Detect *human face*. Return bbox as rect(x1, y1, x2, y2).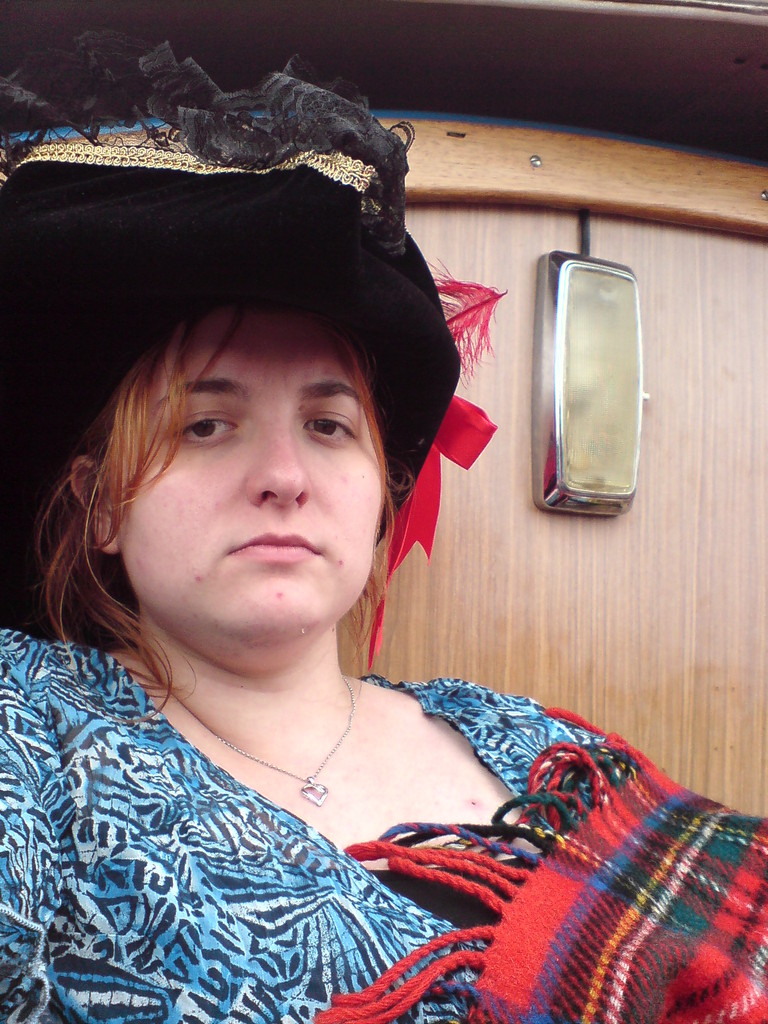
rect(112, 307, 380, 648).
